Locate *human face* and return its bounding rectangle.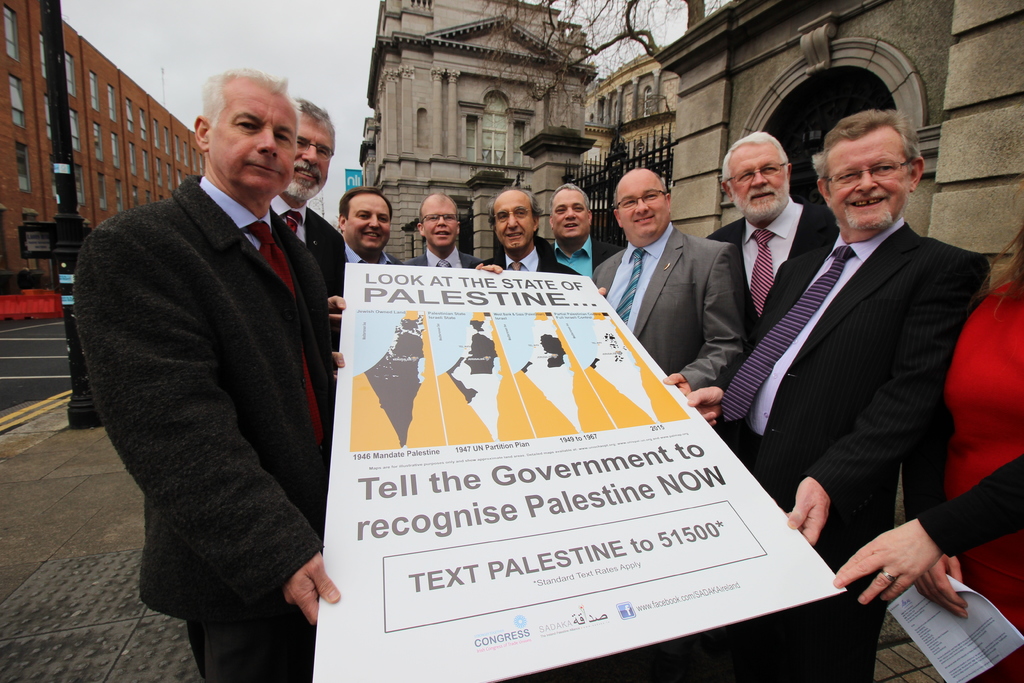
<region>355, 196, 389, 250</region>.
